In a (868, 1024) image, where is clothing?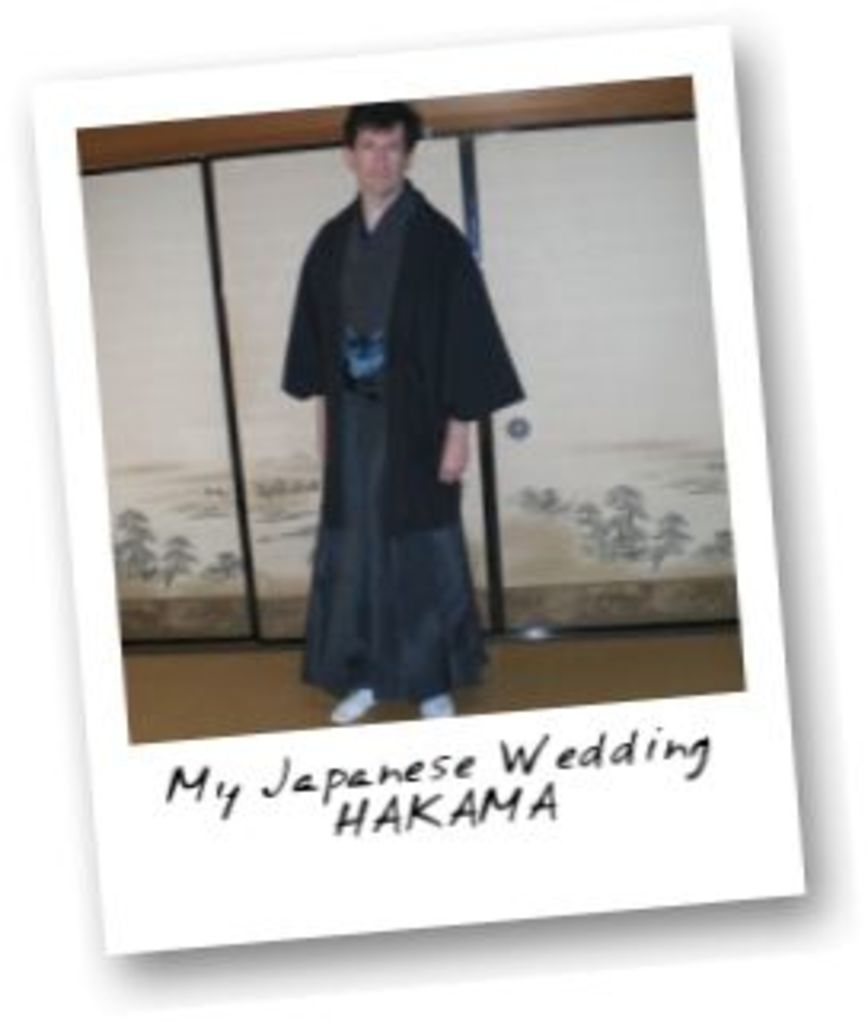
select_region(281, 172, 527, 699).
